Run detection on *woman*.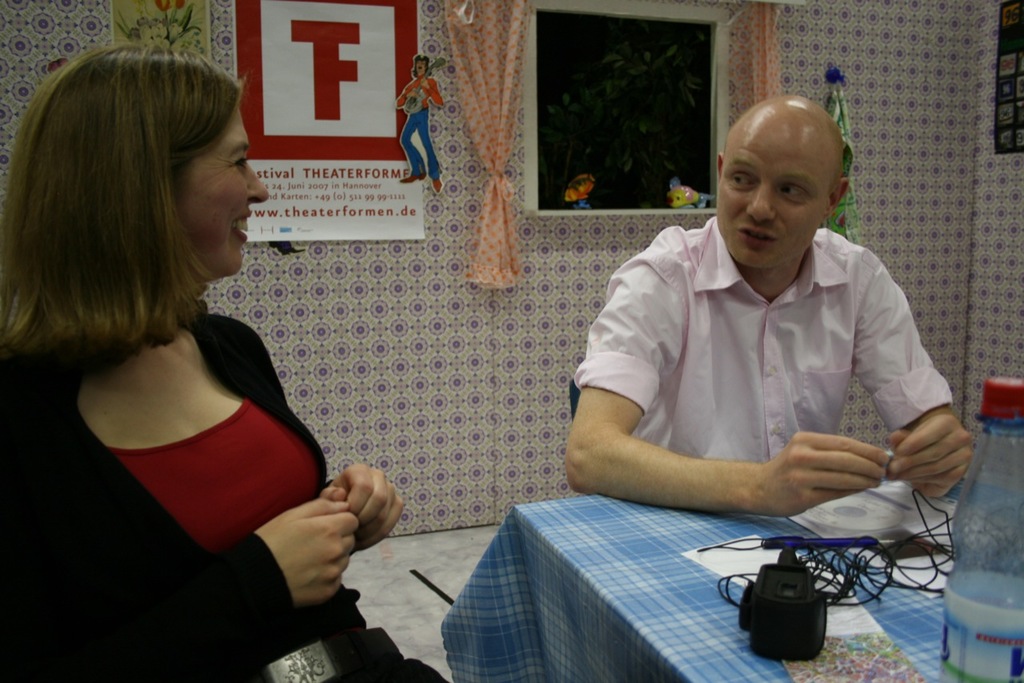
Result: [29,37,394,678].
